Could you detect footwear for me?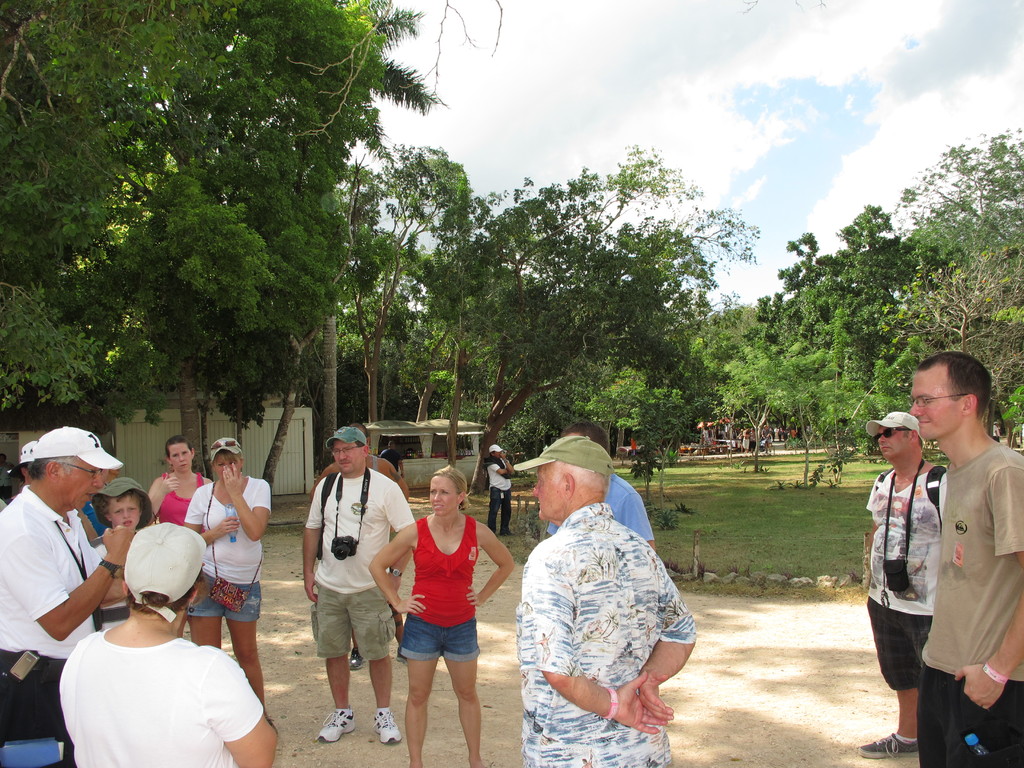
Detection result: 499:532:515:539.
